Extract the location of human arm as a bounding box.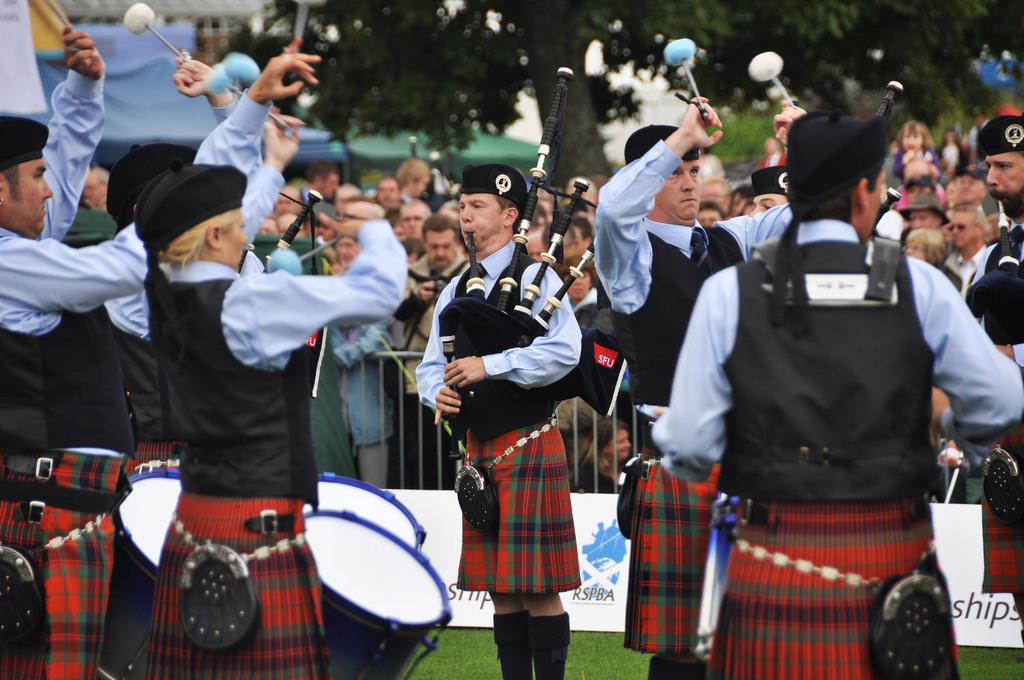
select_region(15, 104, 286, 321).
